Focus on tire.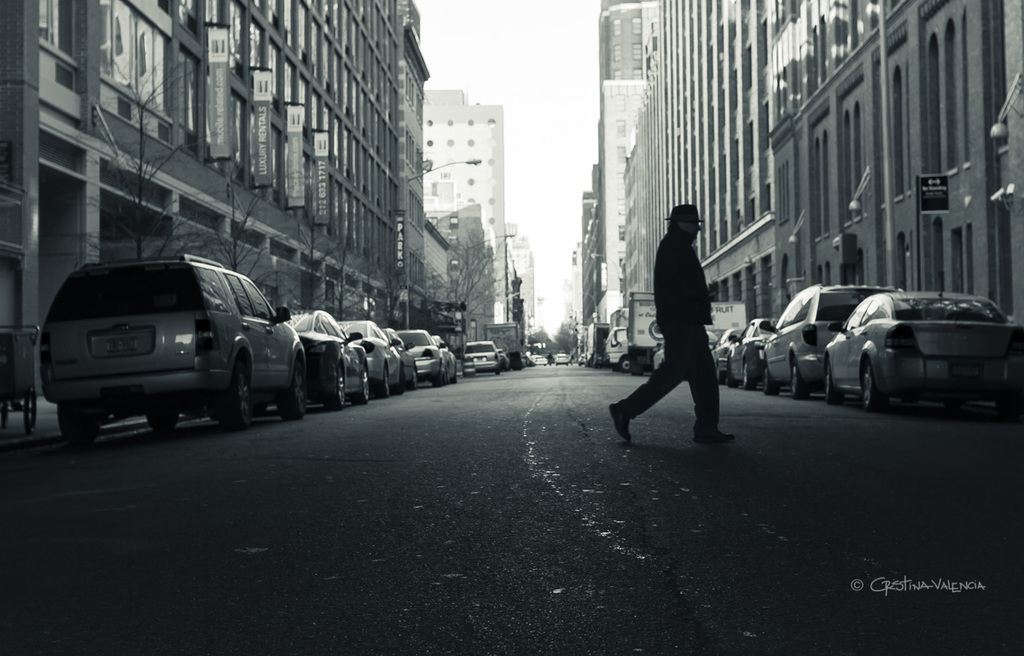
Focused at select_region(145, 409, 175, 431).
